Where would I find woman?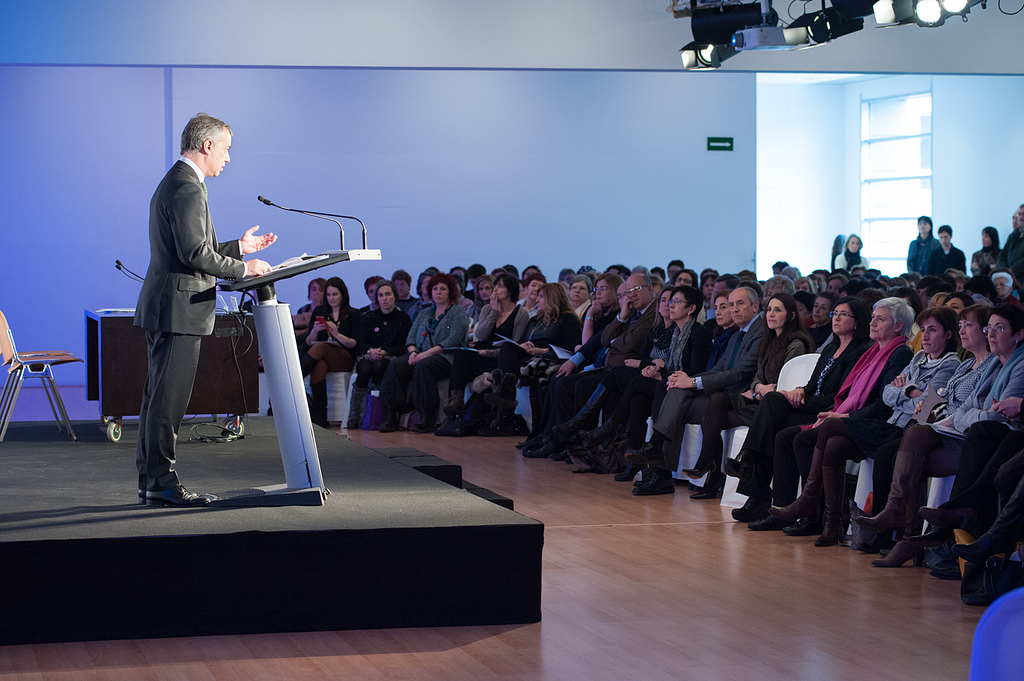
At [x1=570, y1=287, x2=712, y2=473].
